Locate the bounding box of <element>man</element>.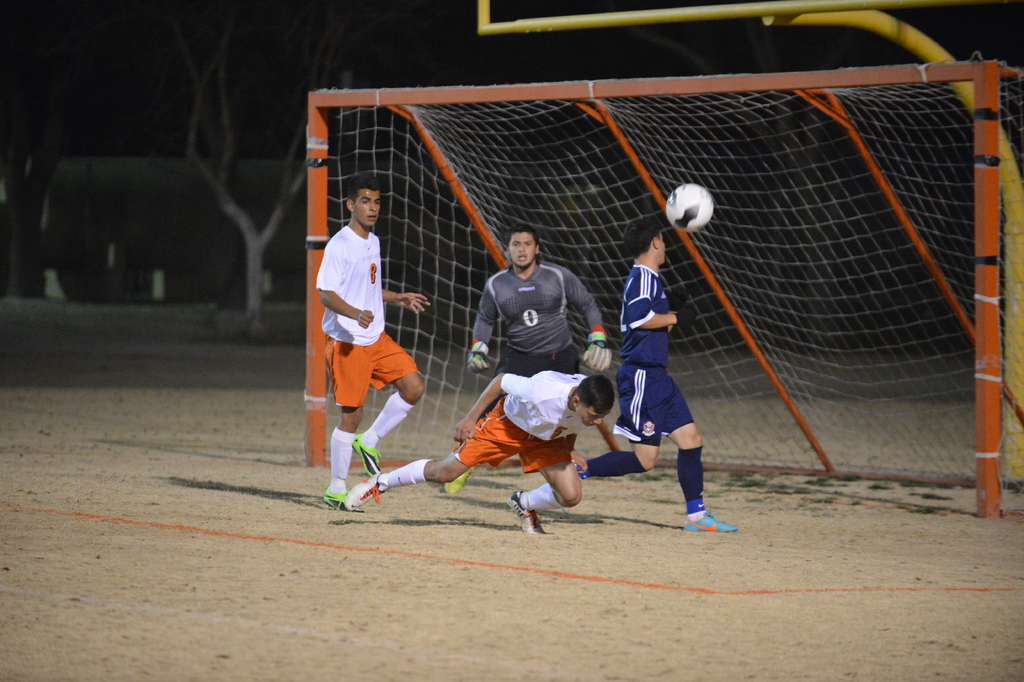
Bounding box: {"left": 565, "top": 219, "right": 735, "bottom": 534}.
